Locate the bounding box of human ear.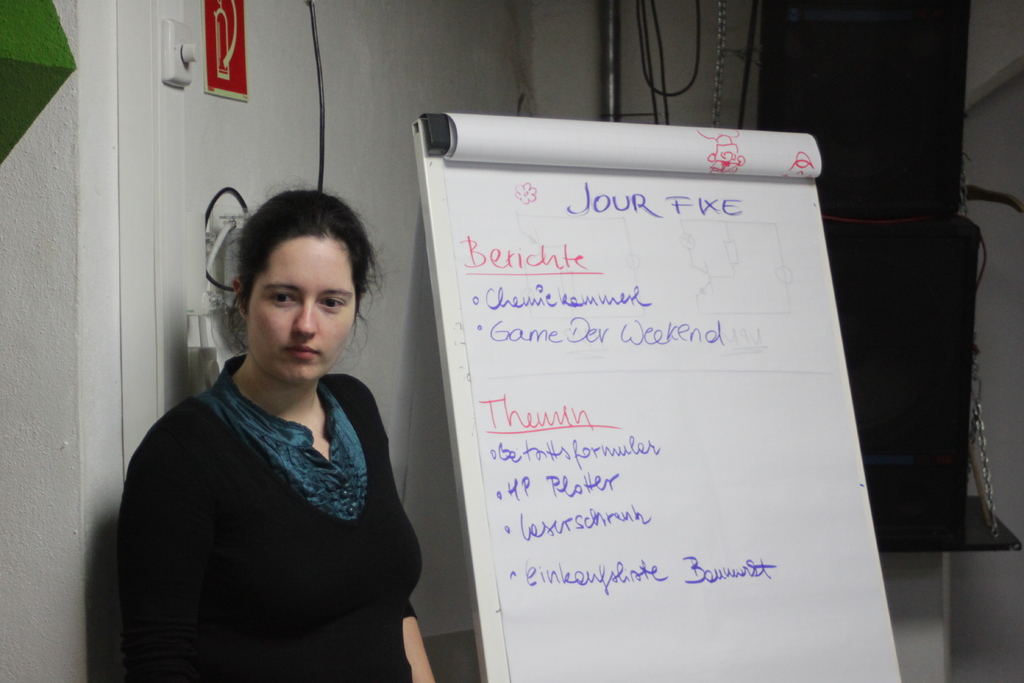
Bounding box: box(230, 276, 252, 320).
